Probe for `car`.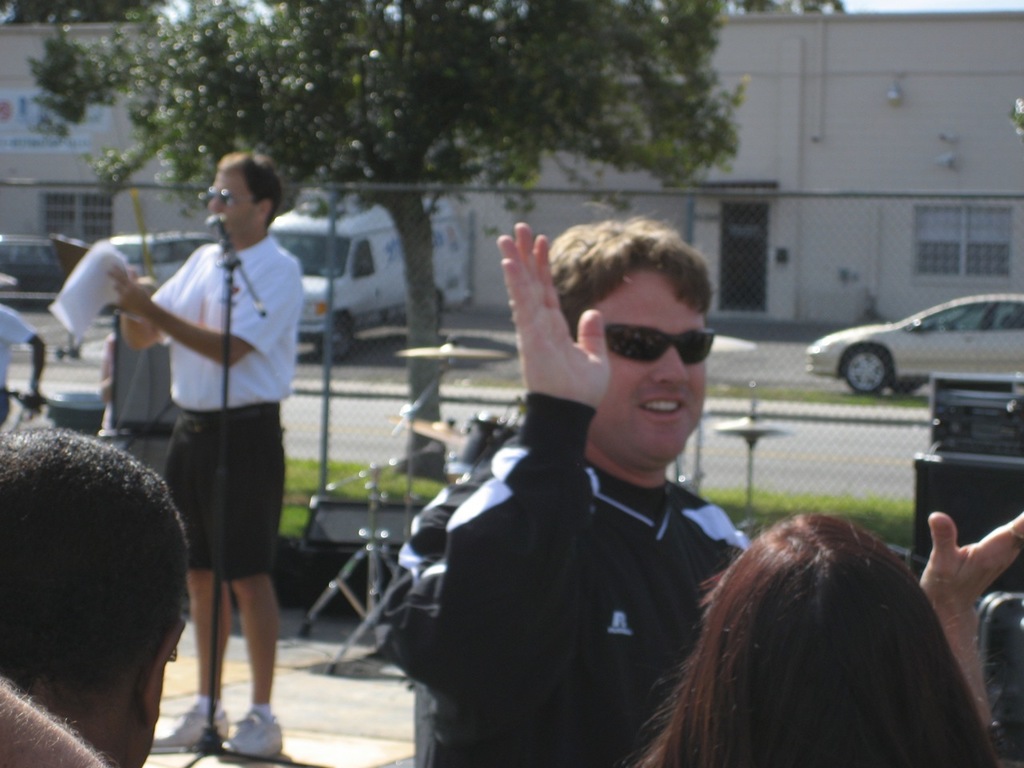
Probe result: x1=110, y1=229, x2=215, y2=287.
